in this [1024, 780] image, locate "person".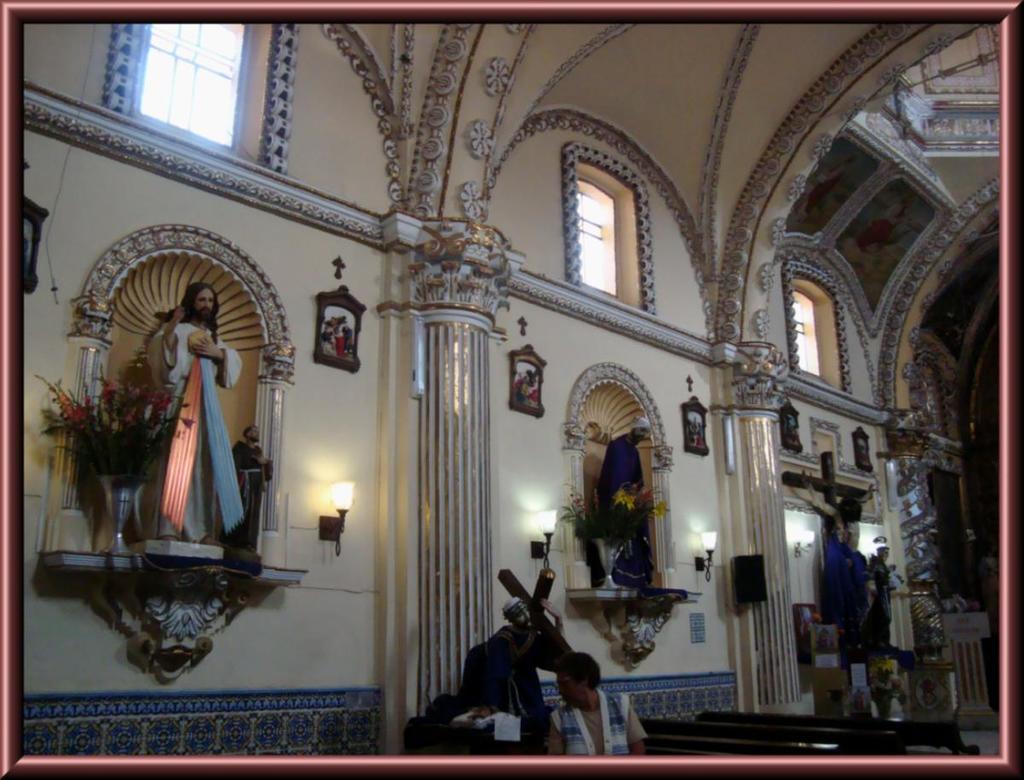
Bounding box: 550, 651, 647, 759.
